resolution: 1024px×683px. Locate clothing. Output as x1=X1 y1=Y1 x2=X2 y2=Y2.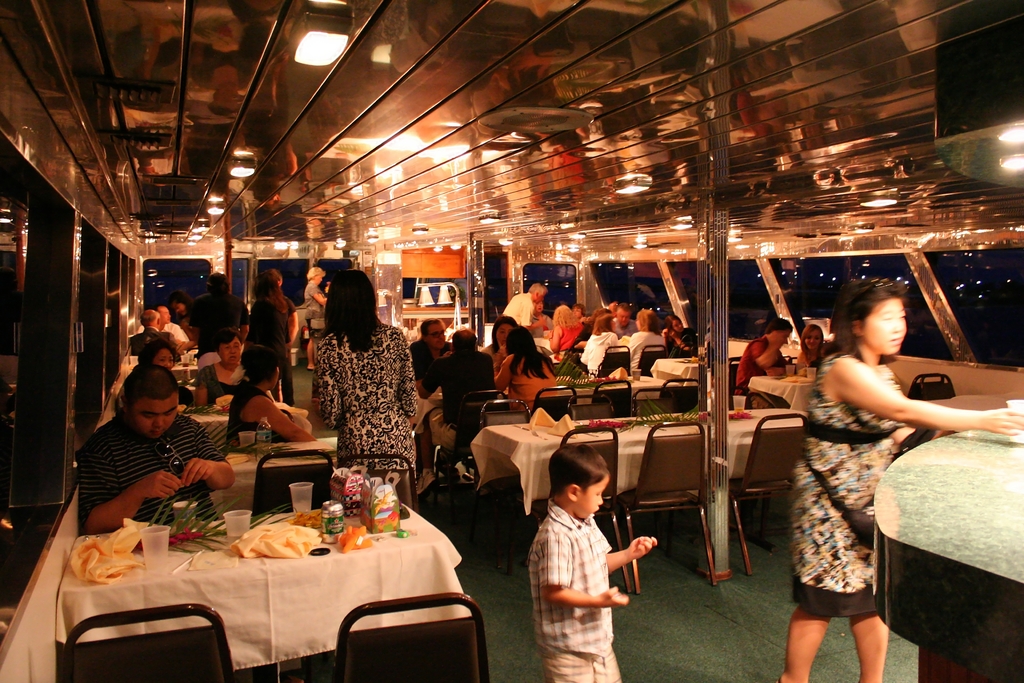
x1=509 y1=283 x2=533 y2=330.
